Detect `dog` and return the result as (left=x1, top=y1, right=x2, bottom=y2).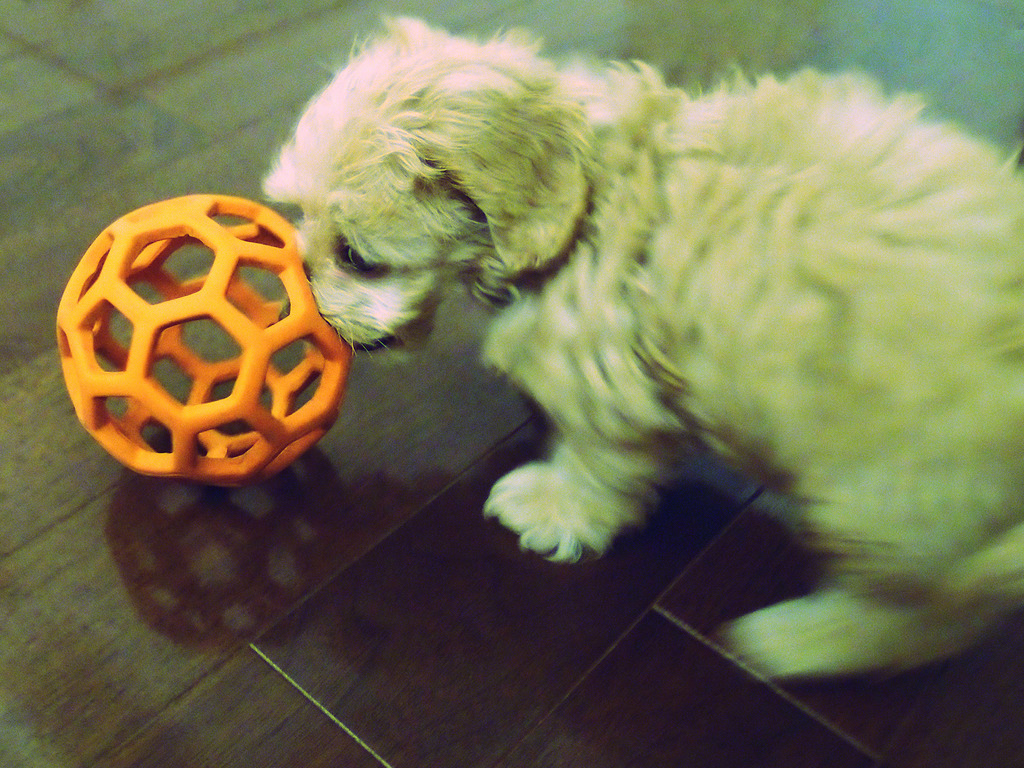
(left=257, top=12, right=1023, bottom=681).
